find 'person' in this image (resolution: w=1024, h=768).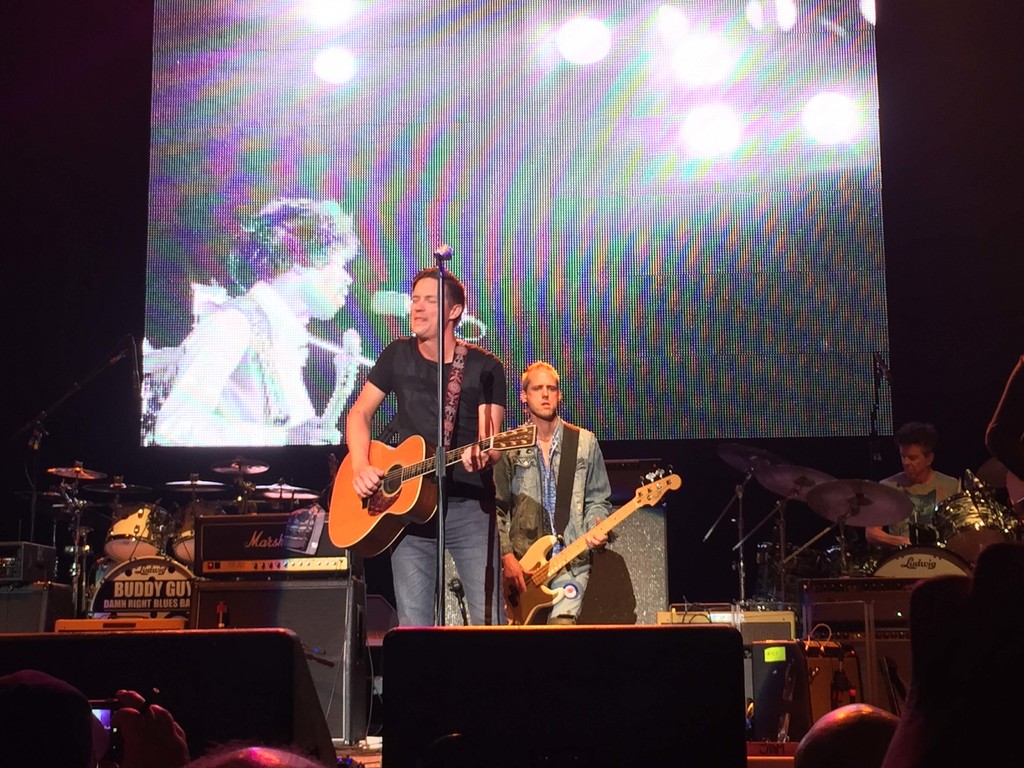
341,265,509,626.
